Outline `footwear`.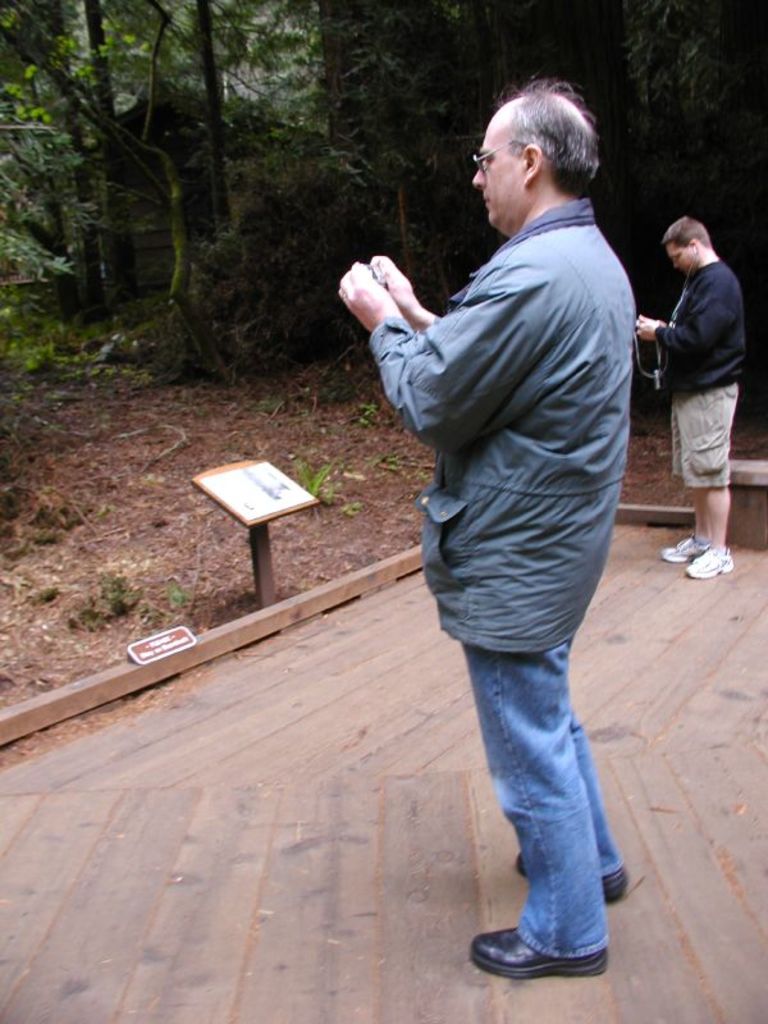
Outline: (516,850,632,902).
